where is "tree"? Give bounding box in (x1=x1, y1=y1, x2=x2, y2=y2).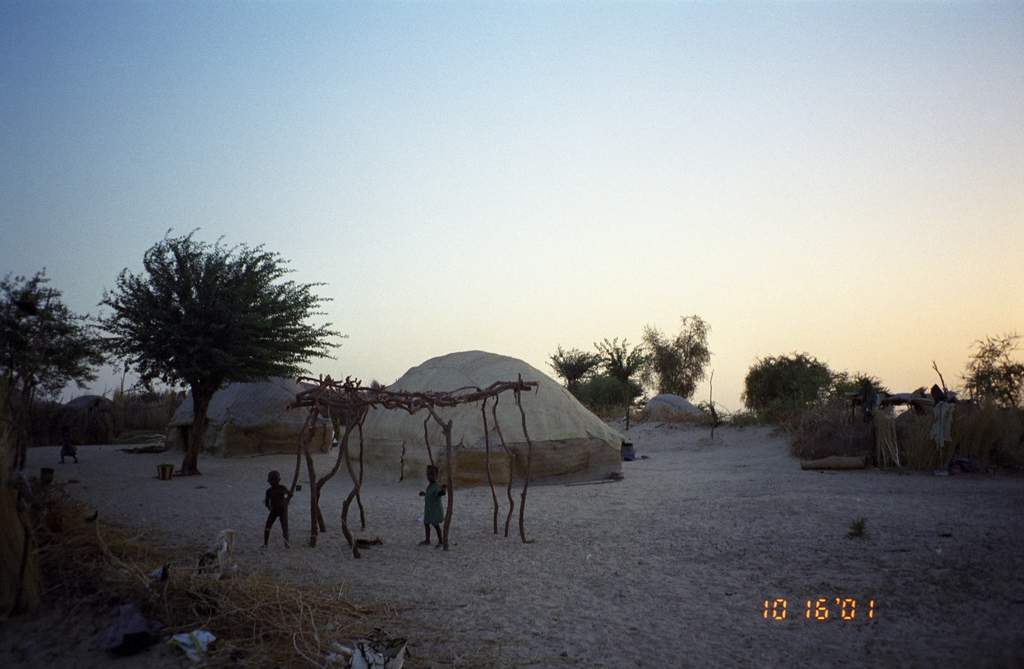
(x1=50, y1=229, x2=337, y2=483).
